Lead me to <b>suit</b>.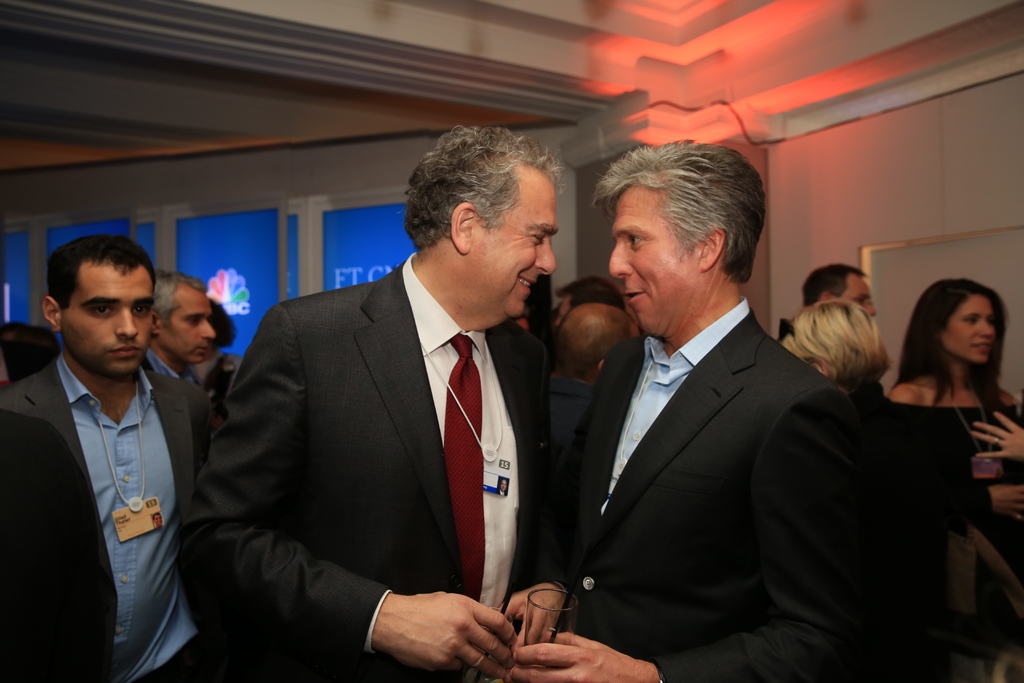
Lead to box(134, 350, 202, 383).
